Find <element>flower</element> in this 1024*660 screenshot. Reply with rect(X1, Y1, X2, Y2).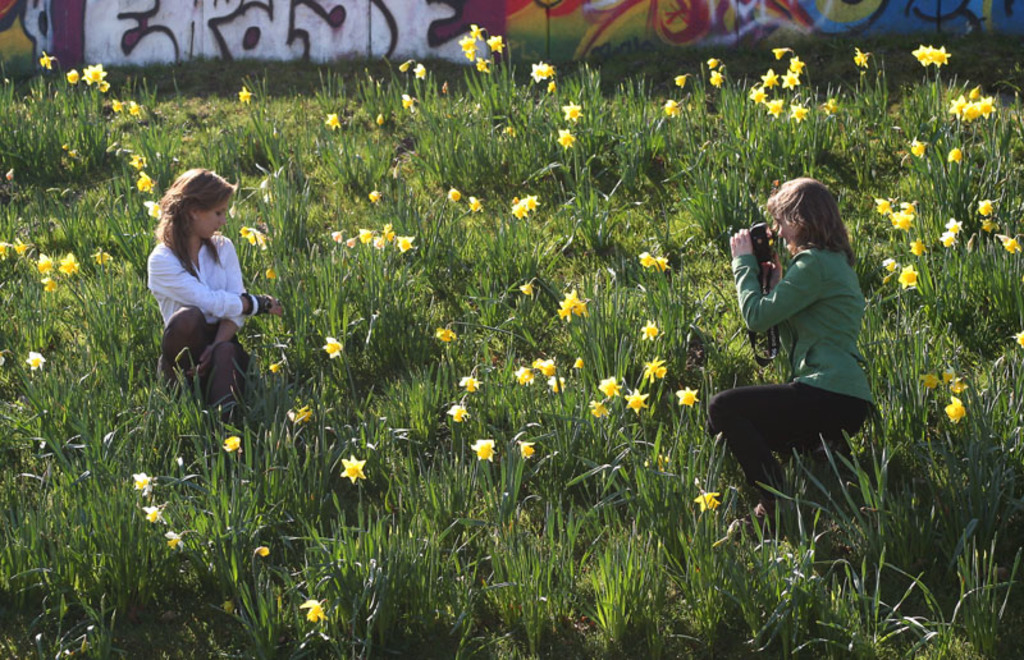
rect(38, 275, 55, 294).
